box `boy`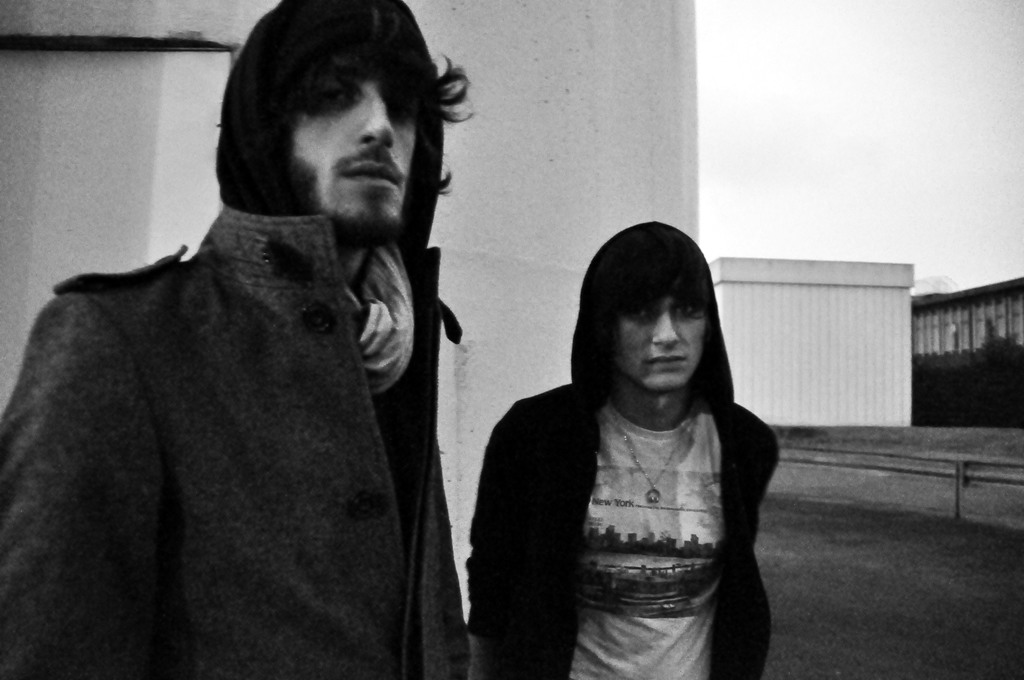
bbox(467, 220, 777, 679)
